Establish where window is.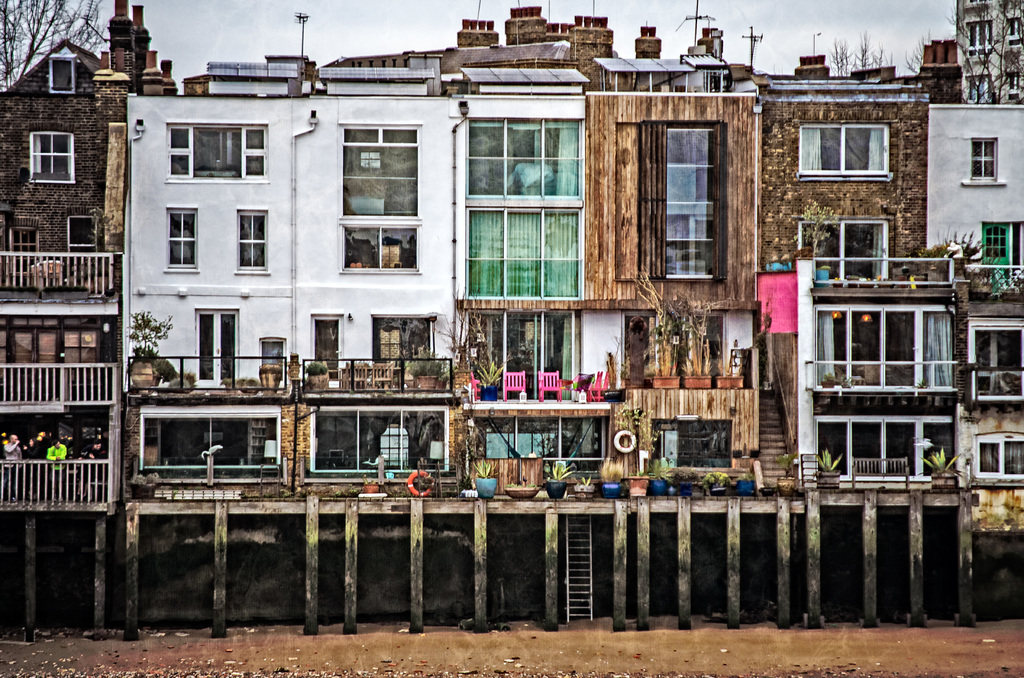
Established at (left=794, top=128, right=894, bottom=177).
